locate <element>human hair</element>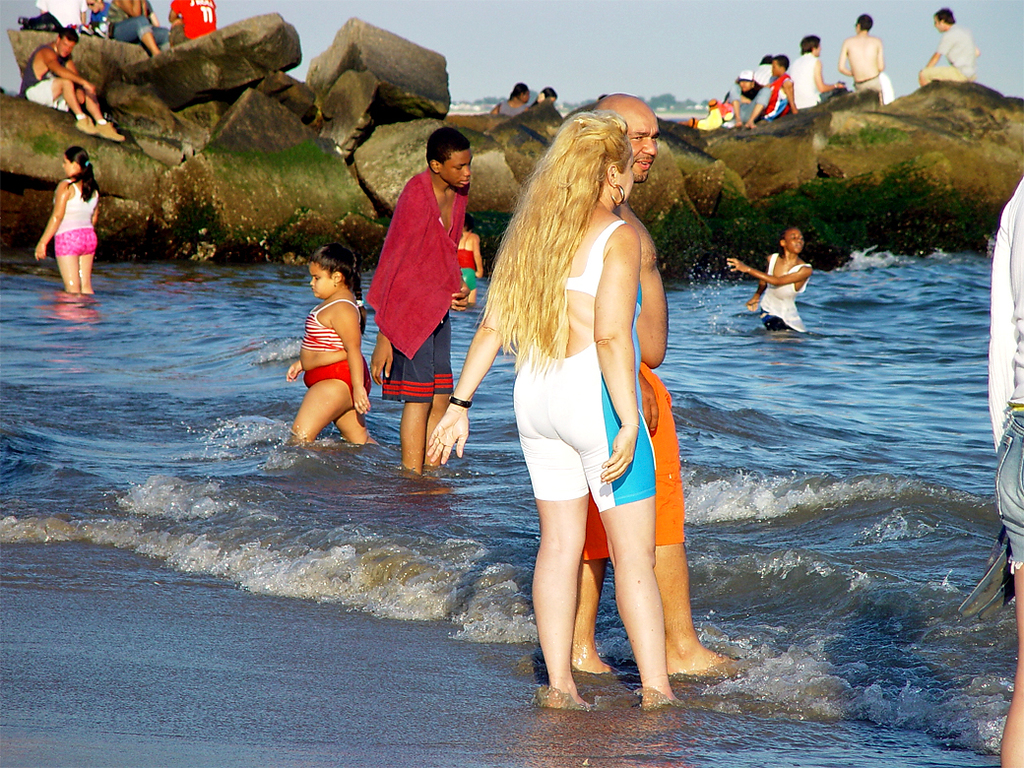
<box>424,123,473,174</box>
